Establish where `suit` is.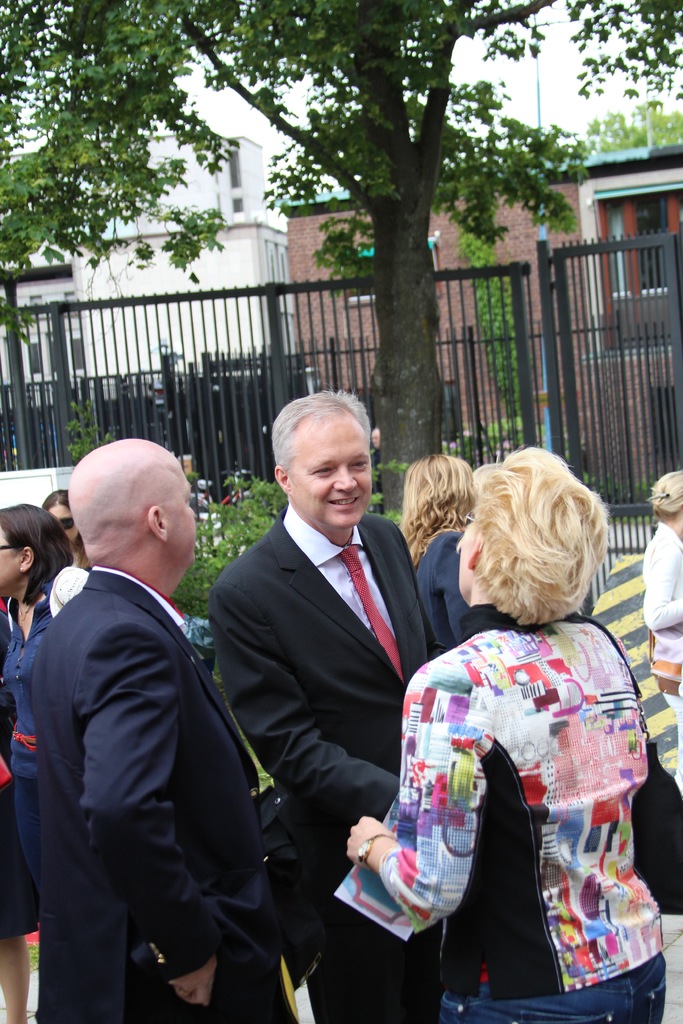
Established at box(37, 563, 281, 1011).
